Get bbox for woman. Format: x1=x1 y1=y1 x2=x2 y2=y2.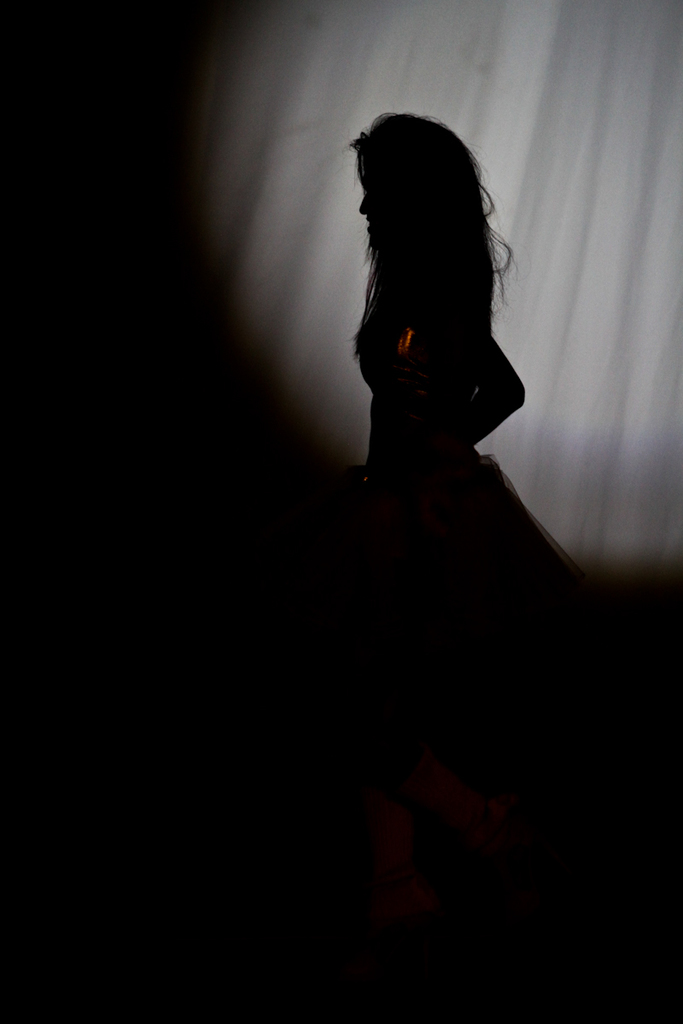
x1=303 y1=90 x2=584 y2=771.
